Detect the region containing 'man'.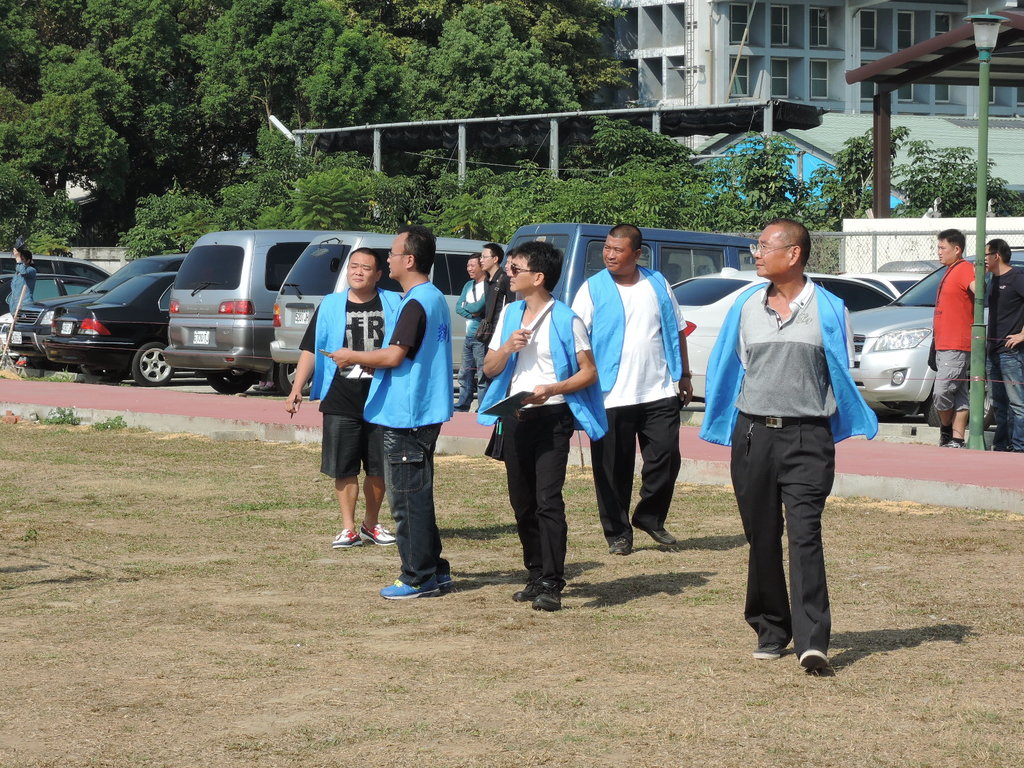
(932,230,977,447).
